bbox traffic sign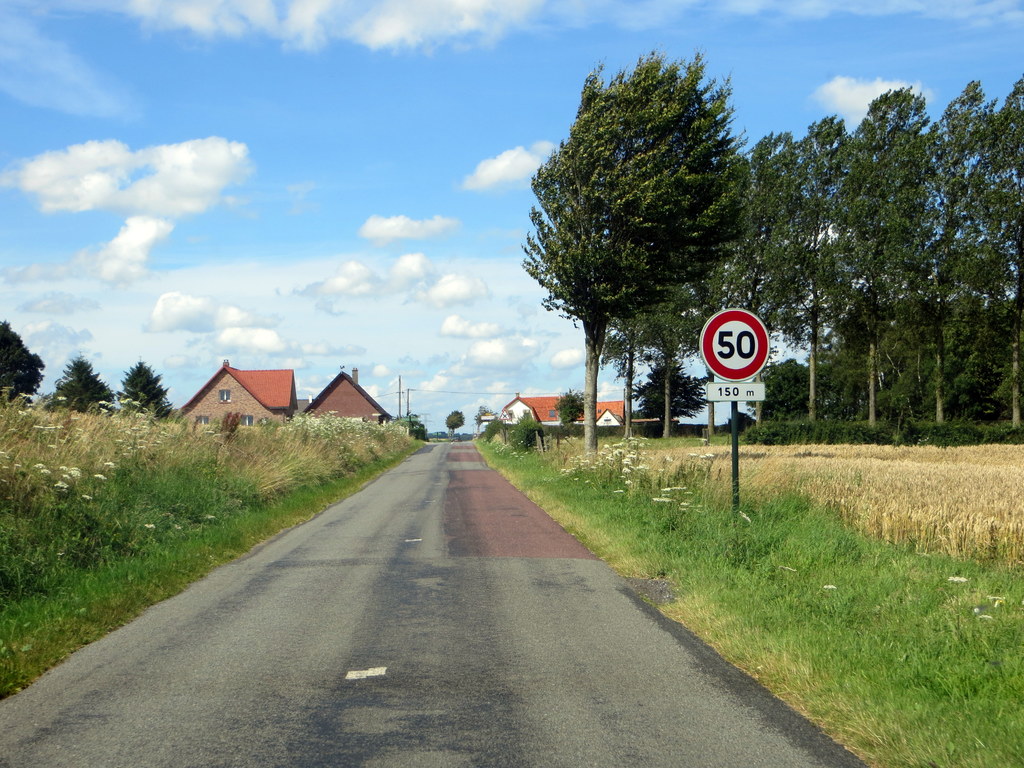
<bbox>700, 314, 766, 385</bbox>
